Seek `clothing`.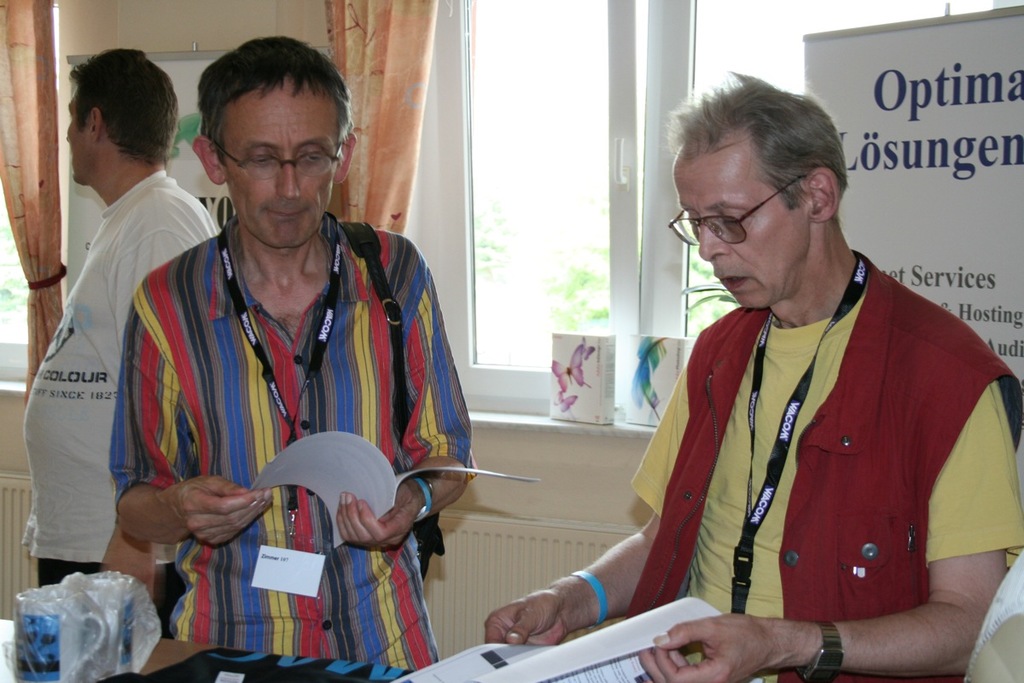
20, 190, 210, 577.
